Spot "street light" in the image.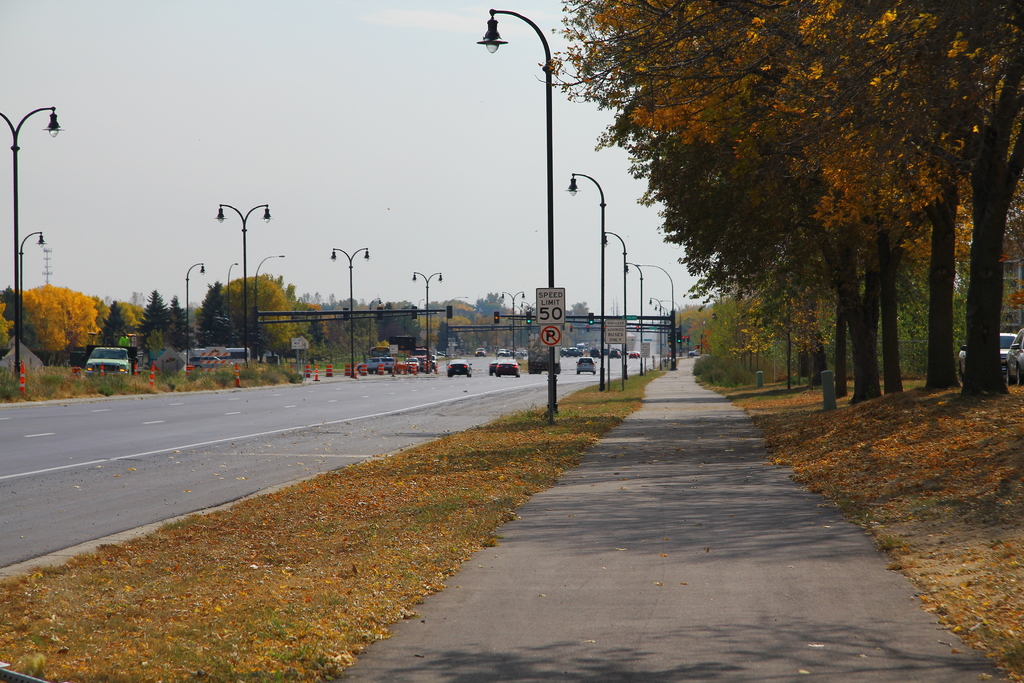
"street light" found at 518, 302, 538, 353.
